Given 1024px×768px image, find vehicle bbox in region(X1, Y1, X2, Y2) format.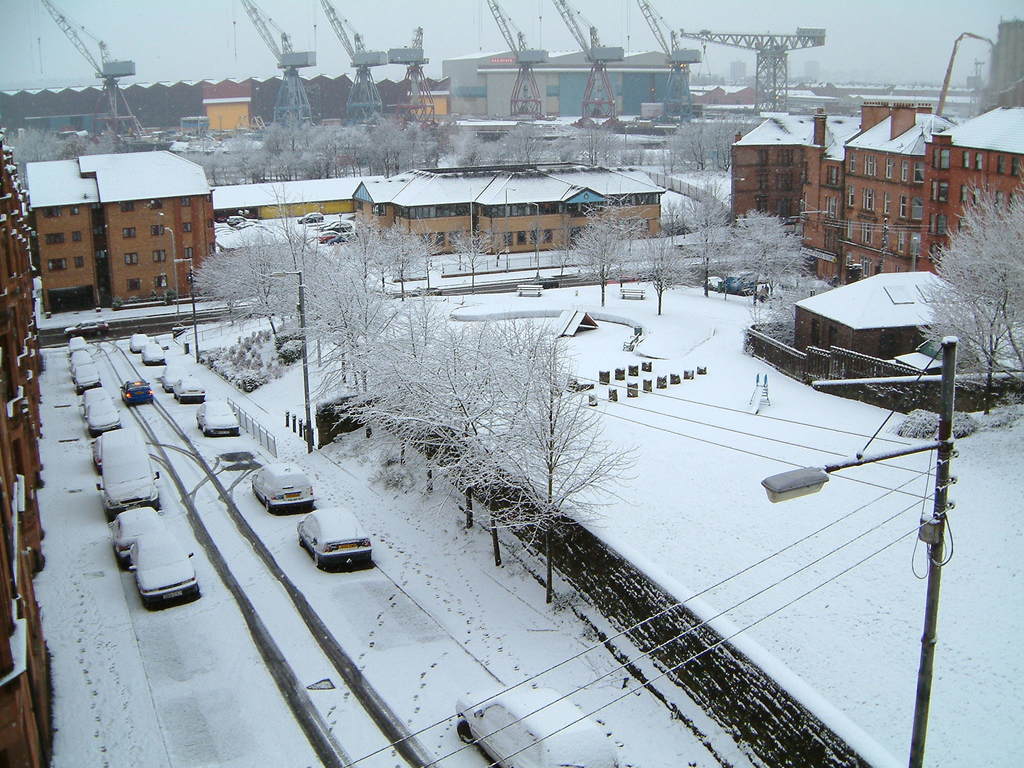
region(127, 332, 152, 351).
